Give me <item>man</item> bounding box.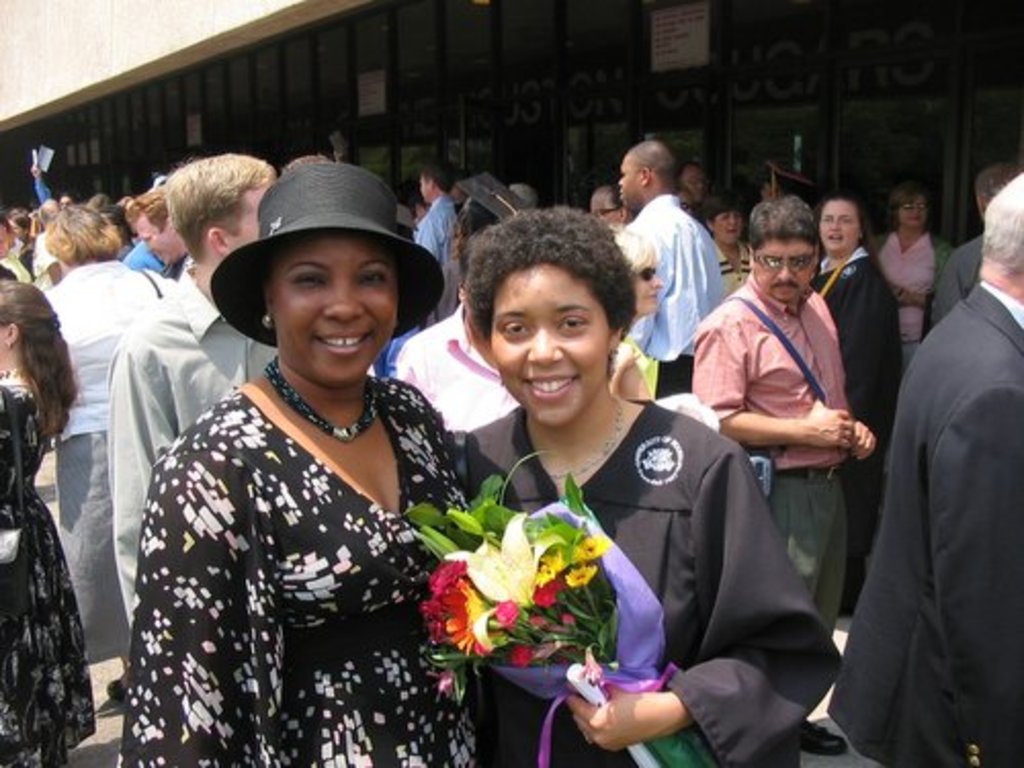
(x1=412, y1=160, x2=469, y2=326).
